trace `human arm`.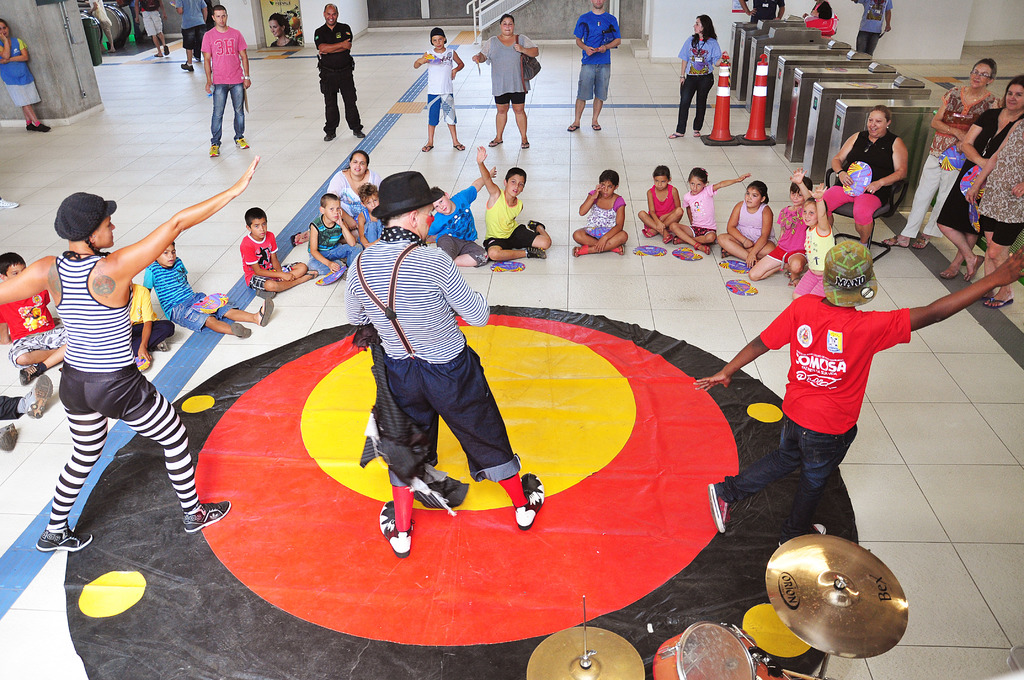
Traced to 954 111 990 166.
